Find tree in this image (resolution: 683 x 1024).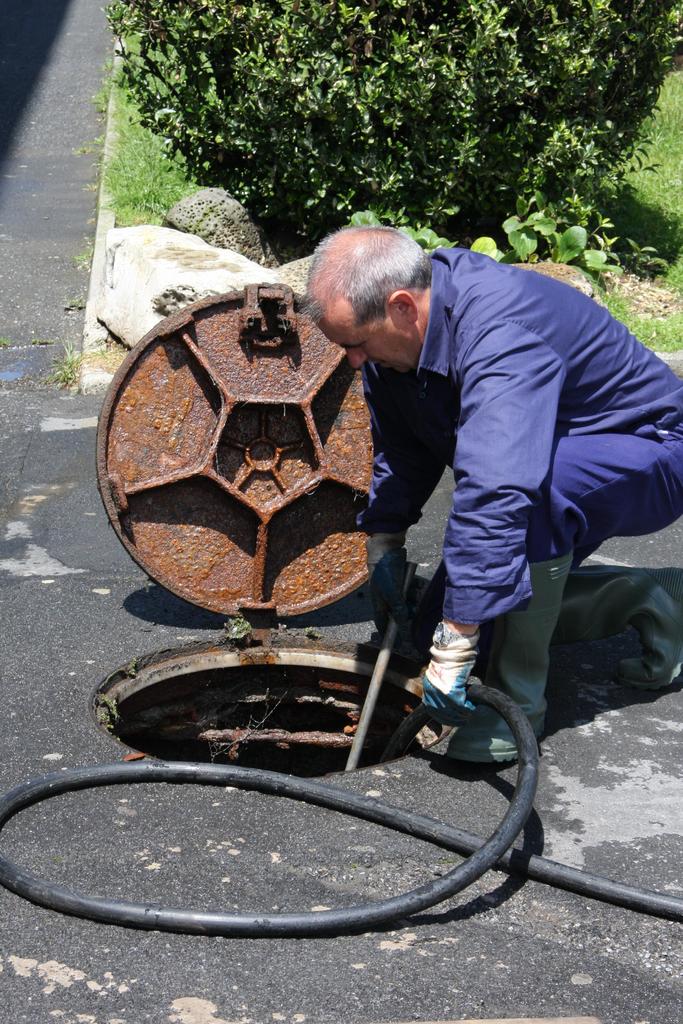
bbox=[106, 0, 664, 250].
